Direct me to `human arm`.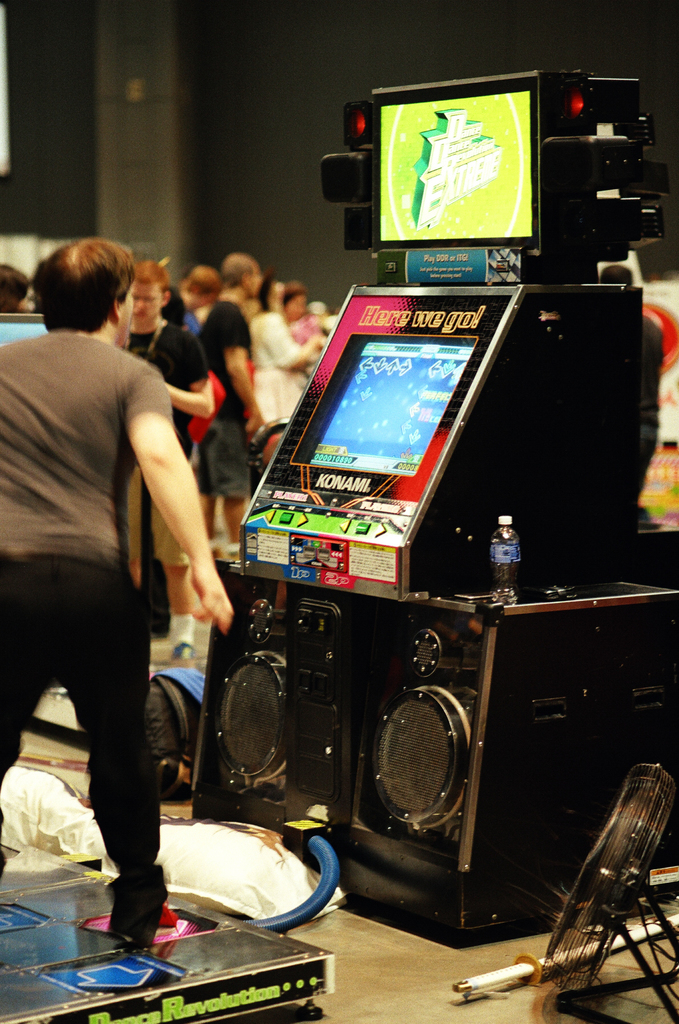
Direction: [261, 309, 317, 376].
